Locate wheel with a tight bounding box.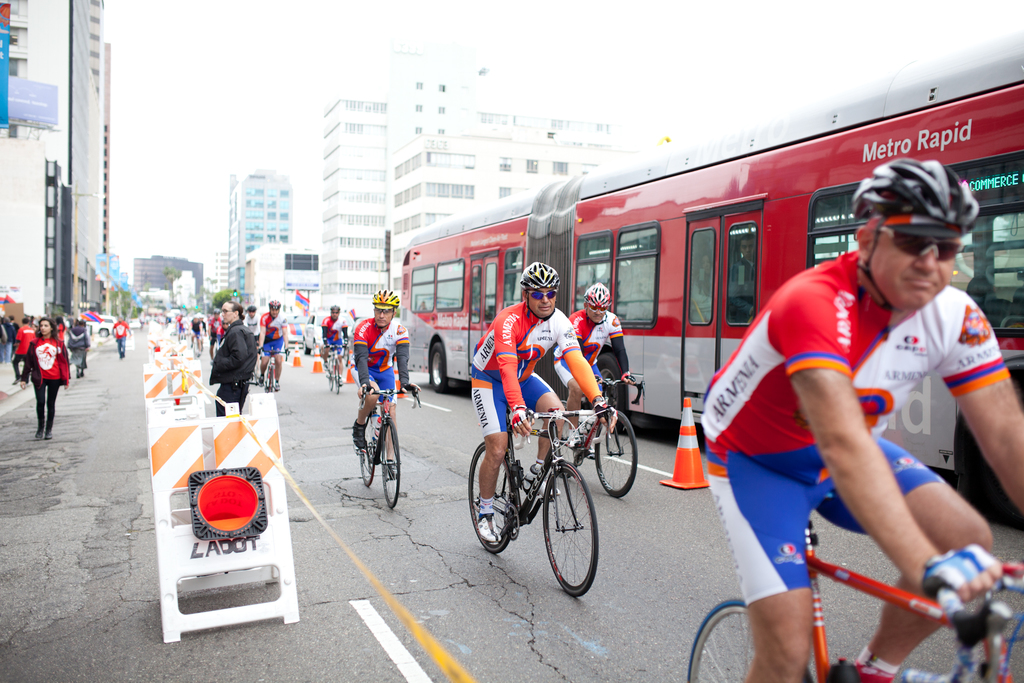
x1=689 y1=598 x2=813 y2=682.
